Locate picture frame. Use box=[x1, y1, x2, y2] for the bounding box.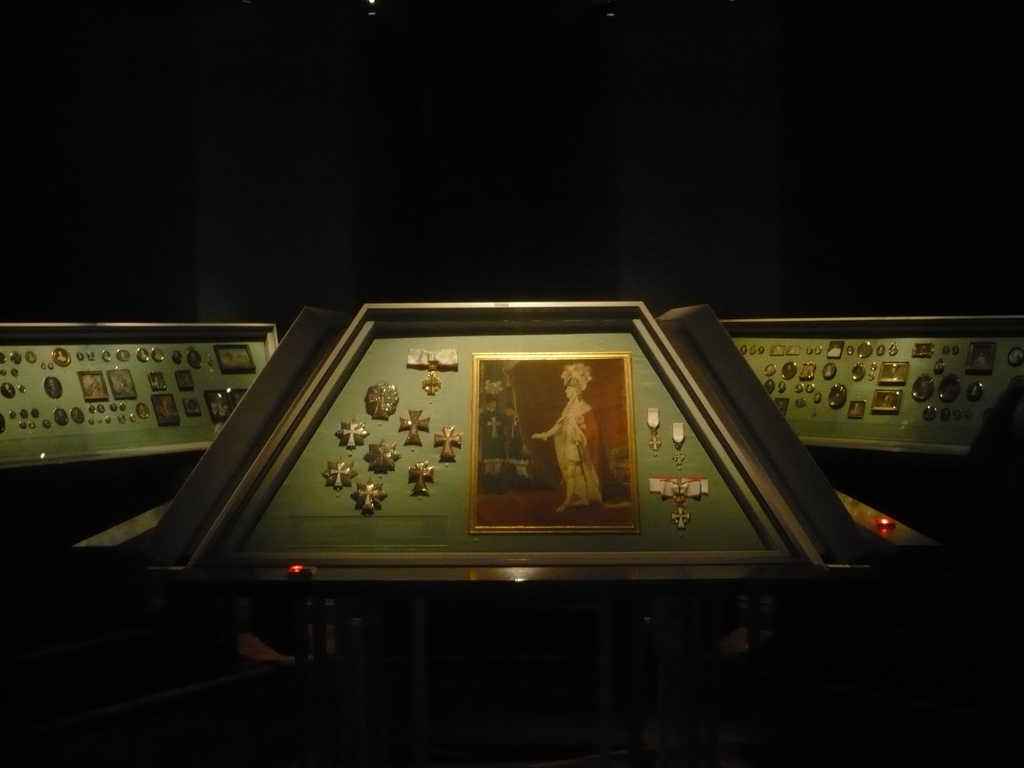
box=[150, 373, 168, 390].
